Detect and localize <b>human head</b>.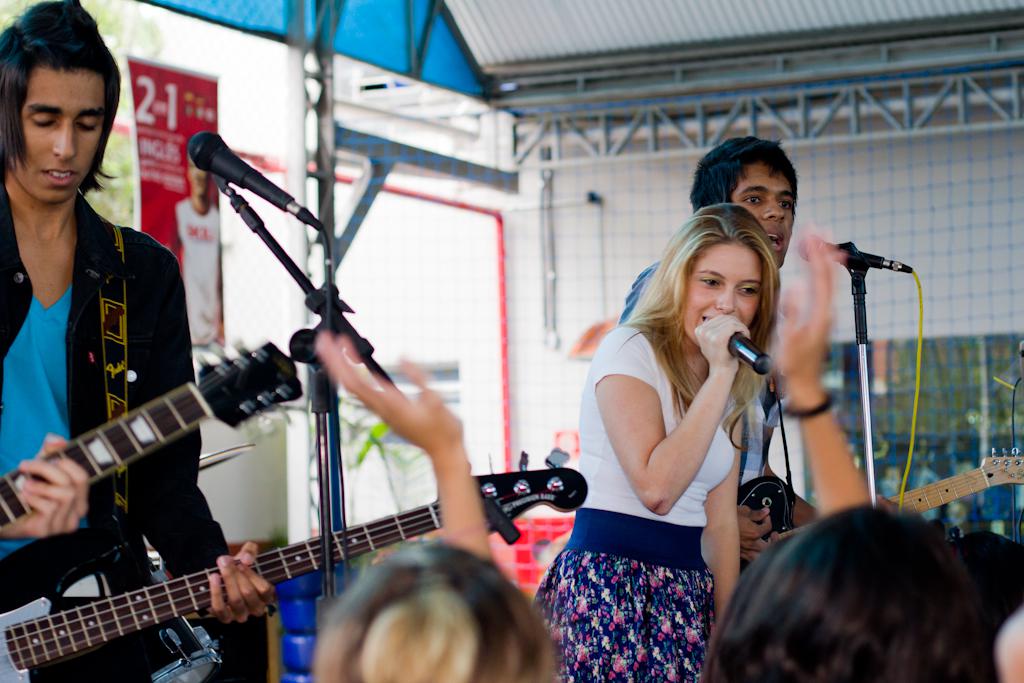
Localized at (307,539,551,682).
